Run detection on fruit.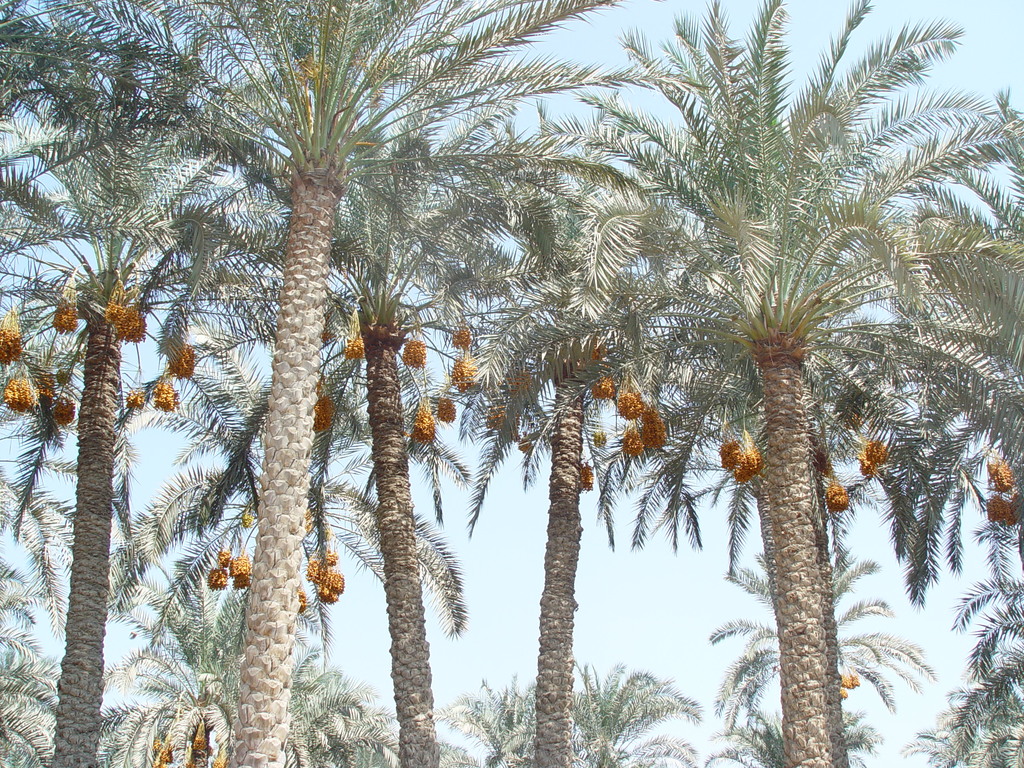
Result: Rect(299, 591, 308, 613).
